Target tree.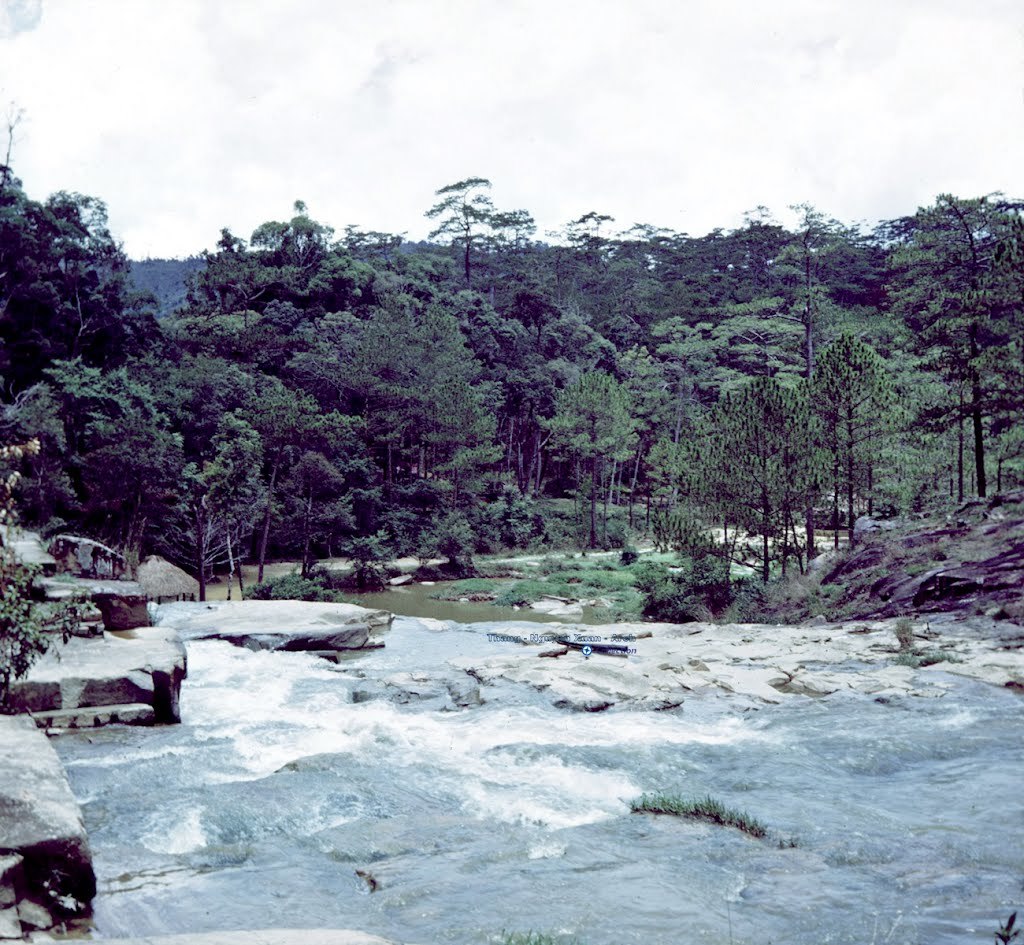
Target region: l=685, t=377, r=794, b=588.
